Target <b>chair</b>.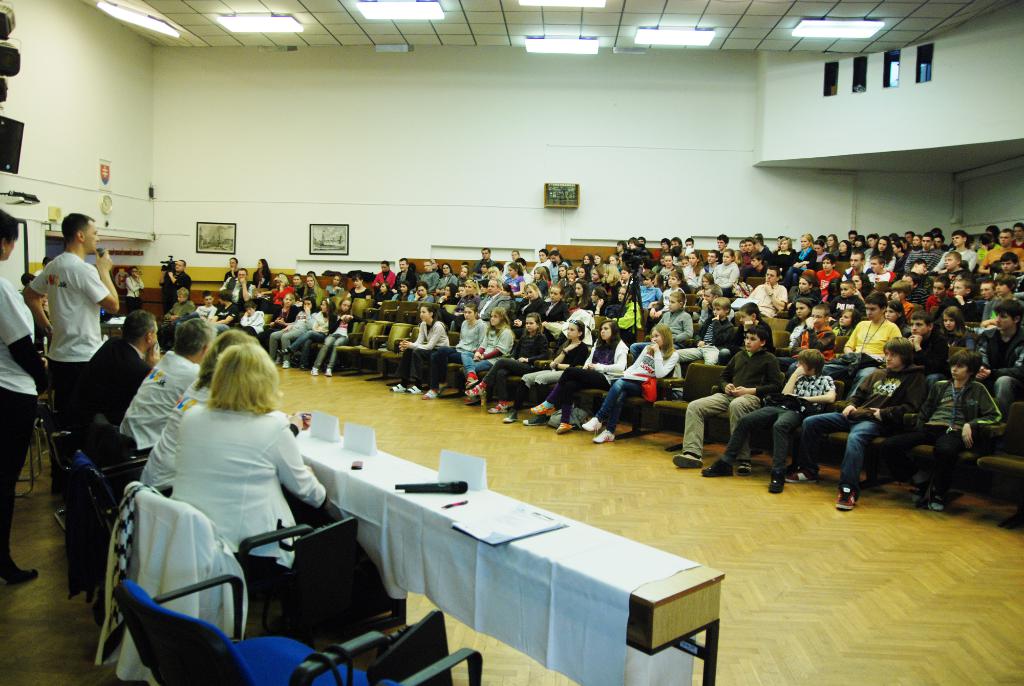
Target region: x1=332 y1=325 x2=383 y2=372.
